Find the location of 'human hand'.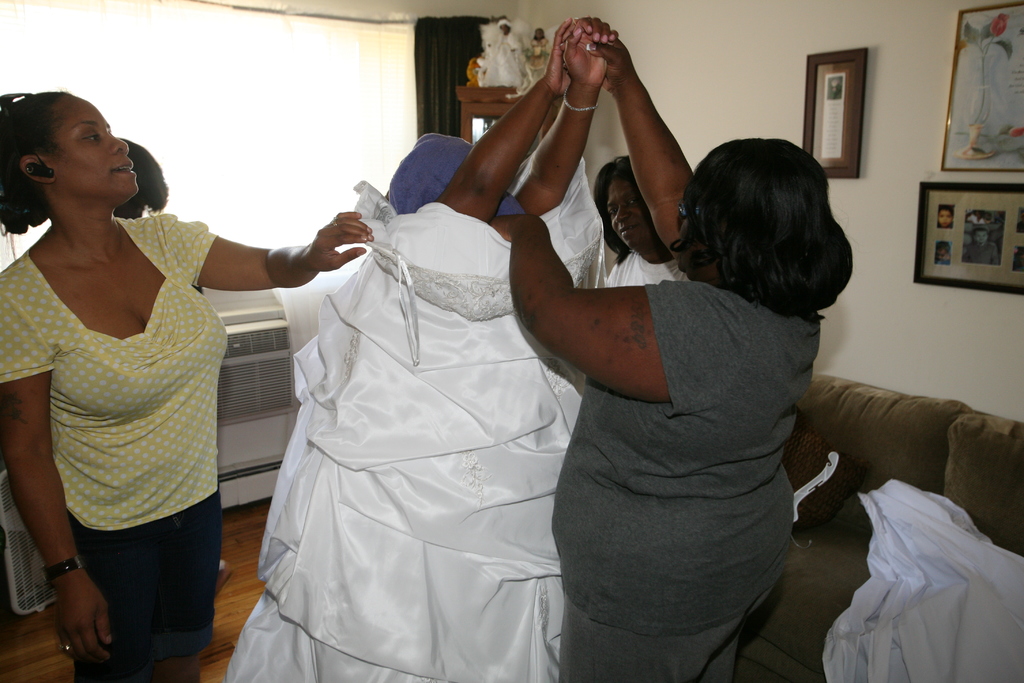
Location: (left=539, top=15, right=575, bottom=99).
